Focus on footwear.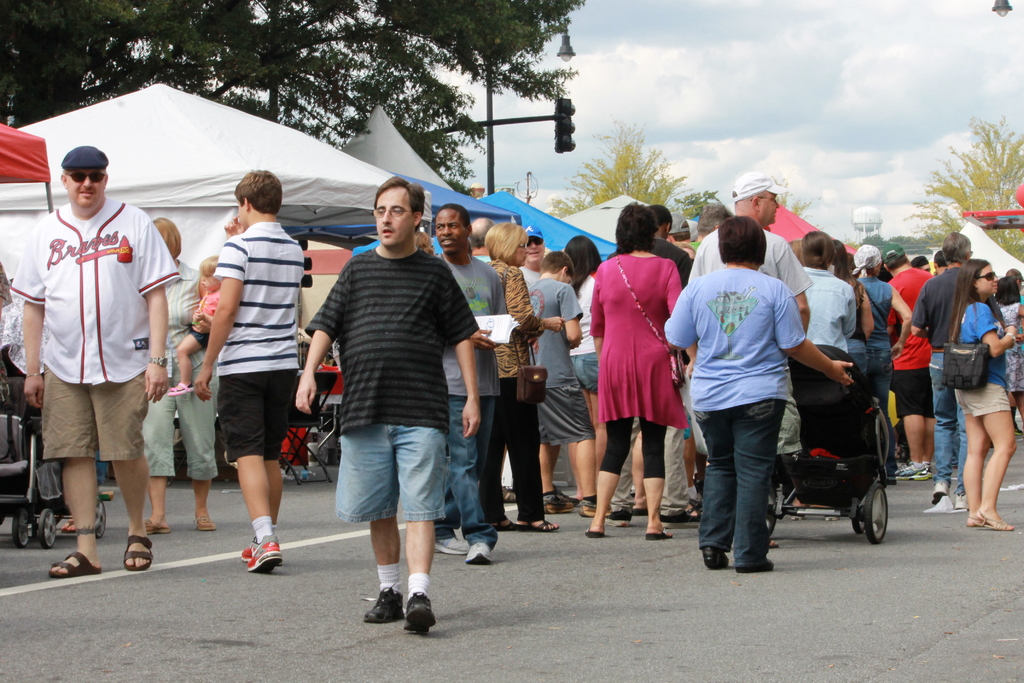
Focused at x1=141 y1=520 x2=168 y2=534.
